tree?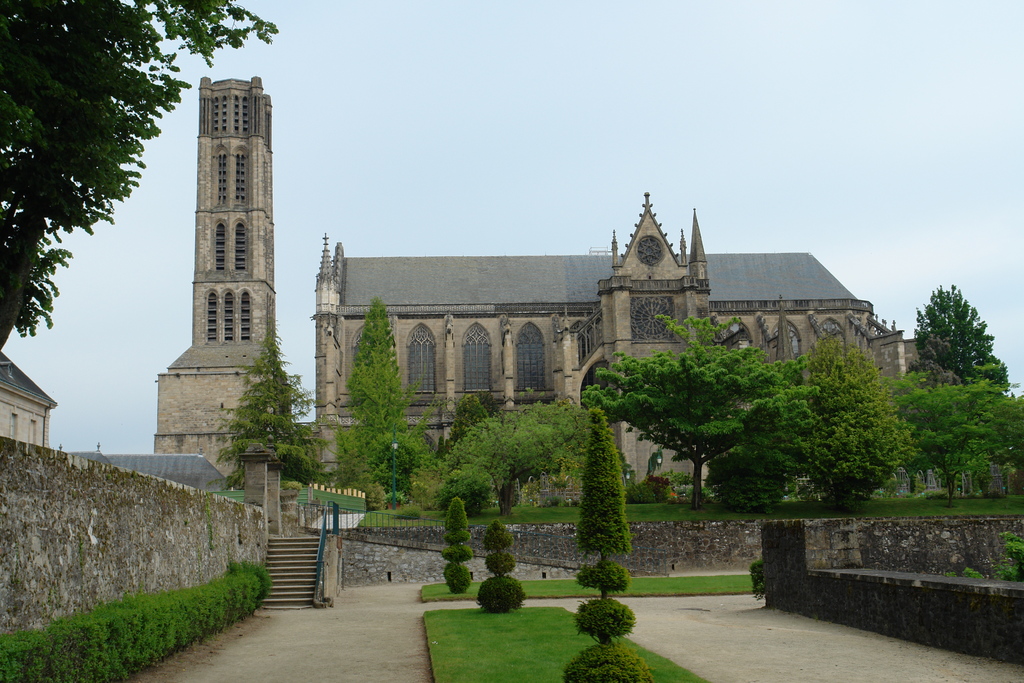
x1=320 y1=293 x2=447 y2=516
